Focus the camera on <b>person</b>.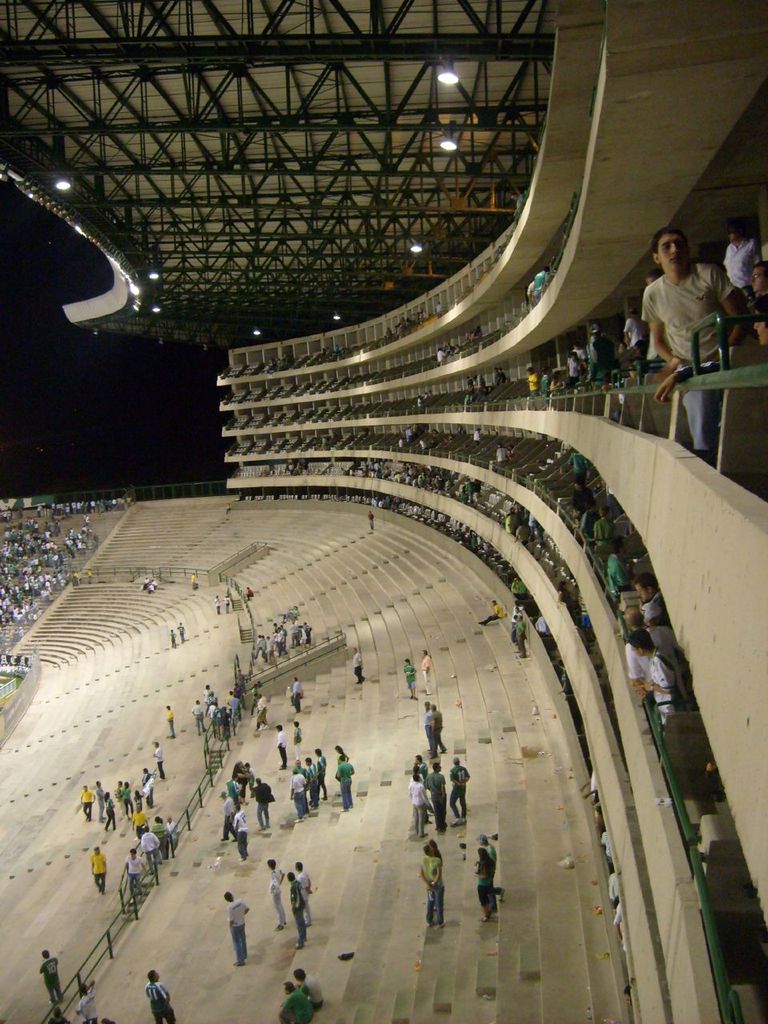
Focus region: 175 622 186 638.
